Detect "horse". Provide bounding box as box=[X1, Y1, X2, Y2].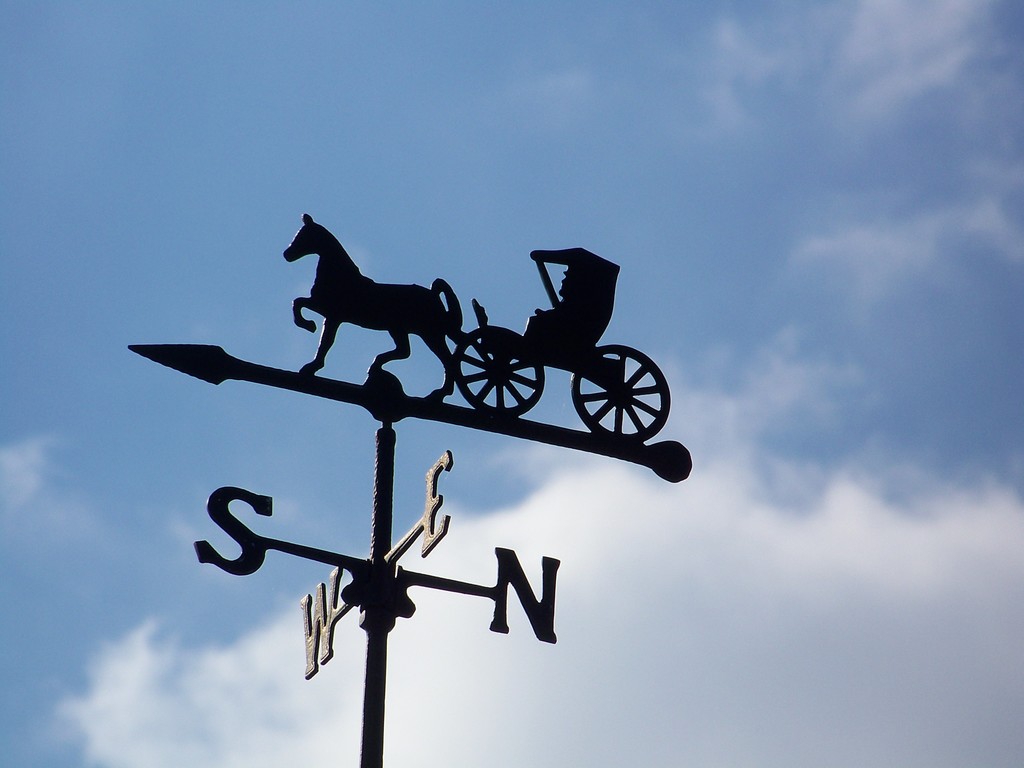
box=[278, 213, 467, 398].
